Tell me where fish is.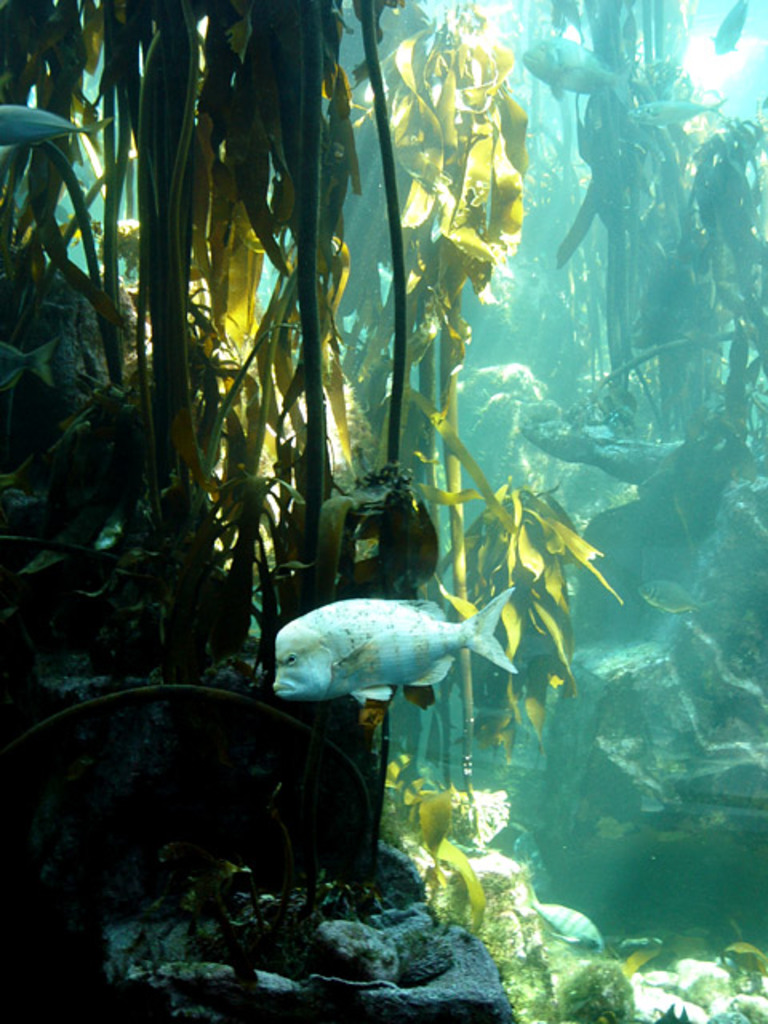
fish is at [x1=0, y1=101, x2=106, y2=149].
